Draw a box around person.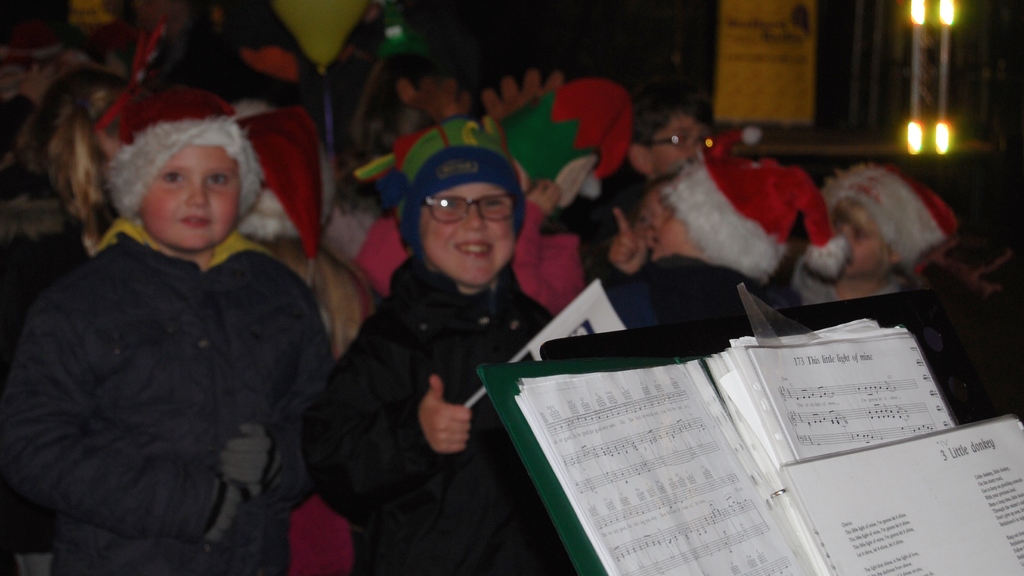
[562,95,718,278].
